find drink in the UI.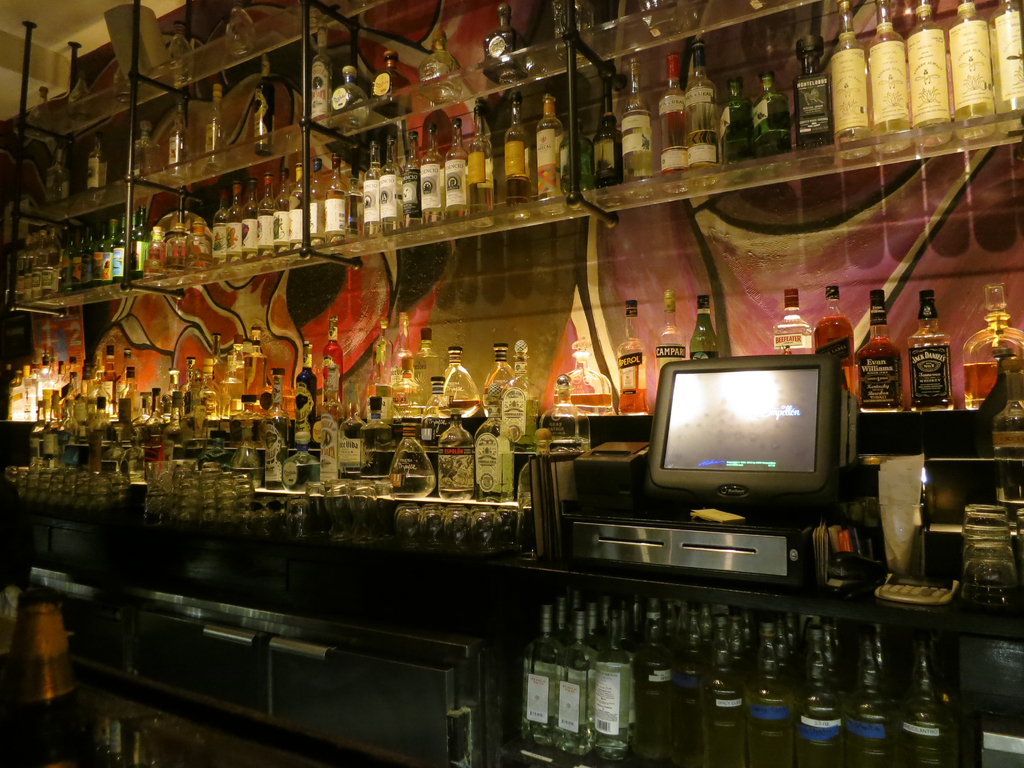
UI element at l=963, t=3, r=988, b=140.
